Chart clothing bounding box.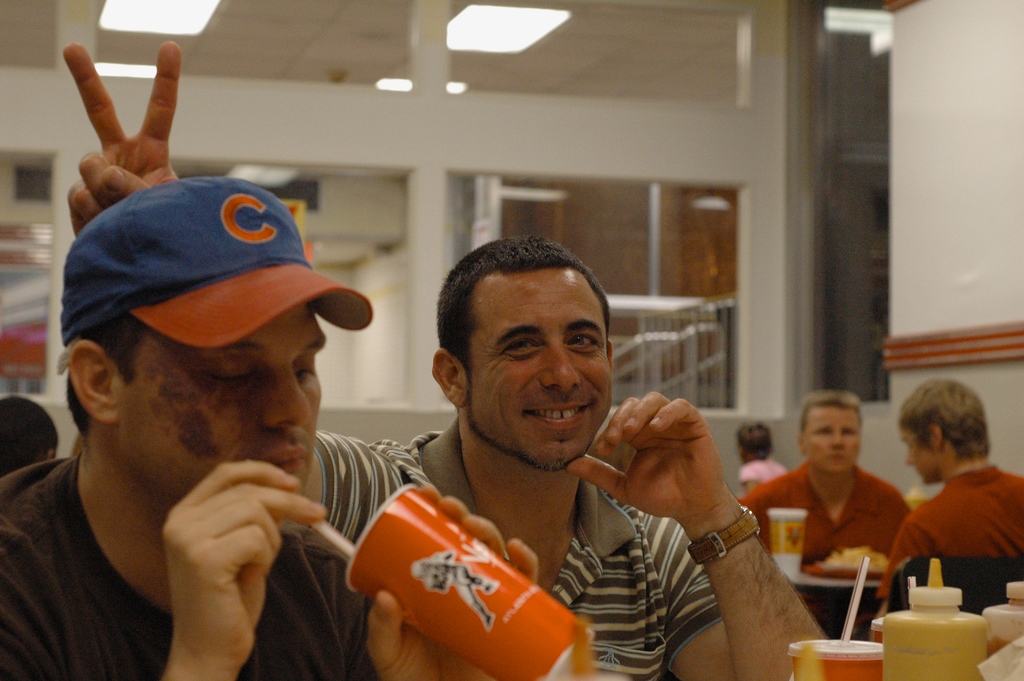
Charted: {"x1": 876, "y1": 463, "x2": 1023, "y2": 593}.
